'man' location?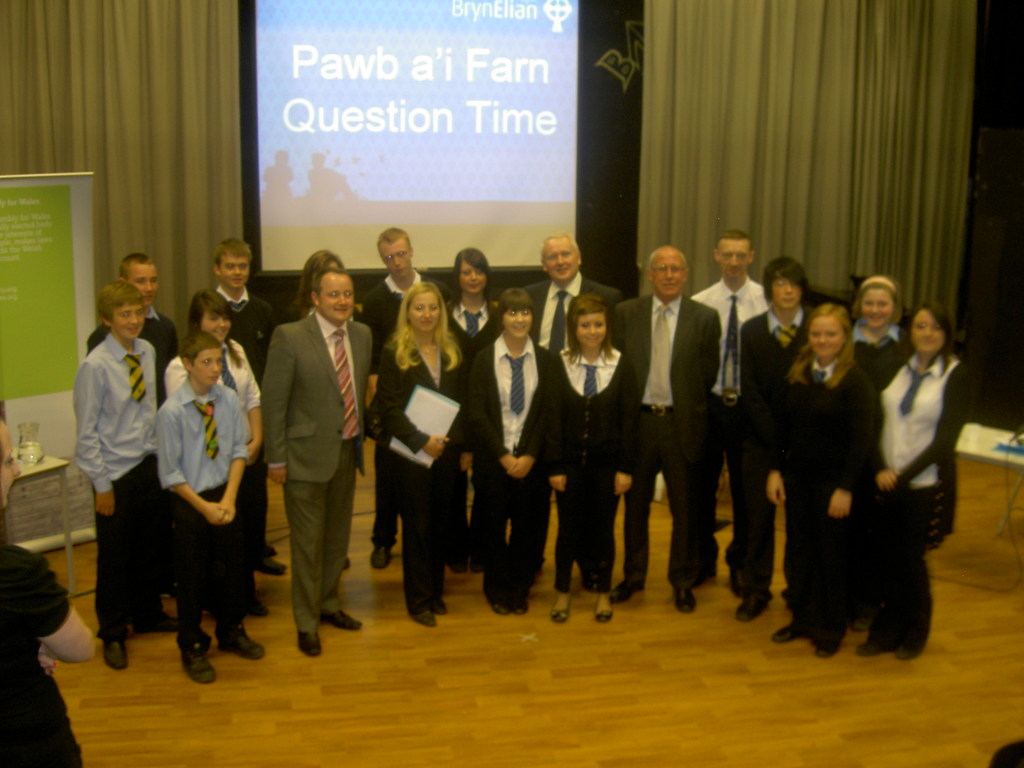
92:252:174:600
